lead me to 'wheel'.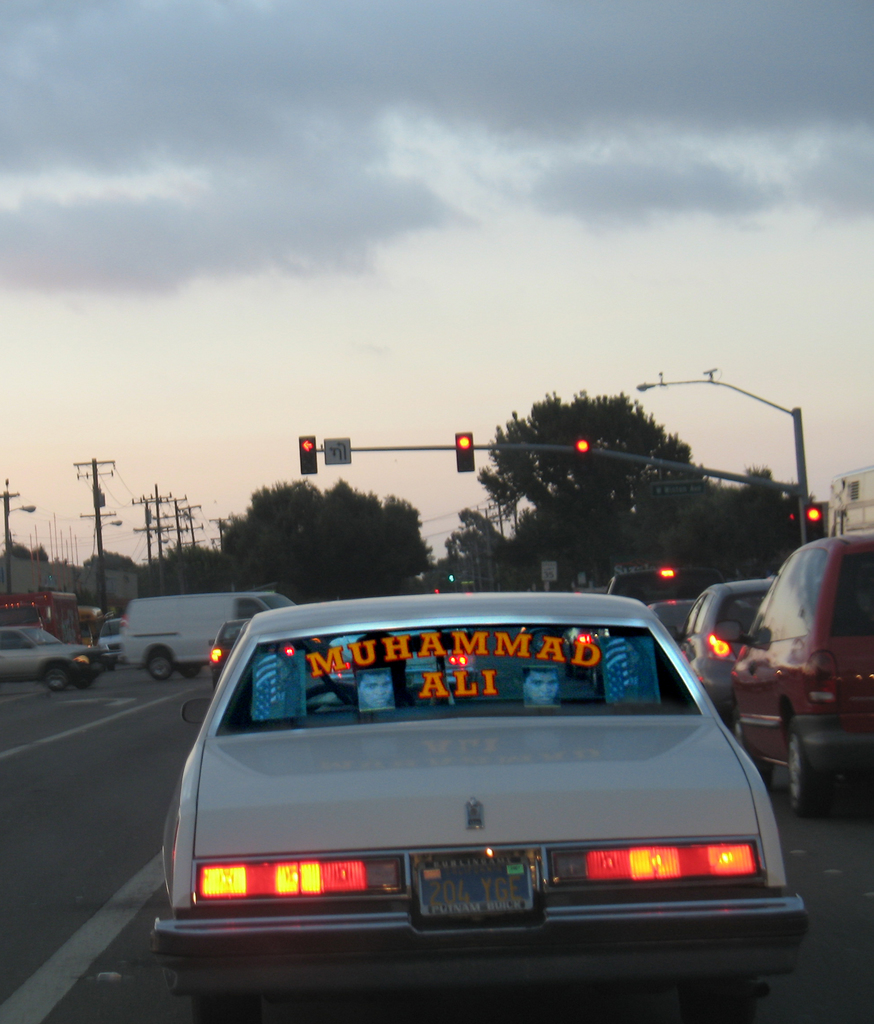
Lead to l=783, t=725, r=859, b=823.
